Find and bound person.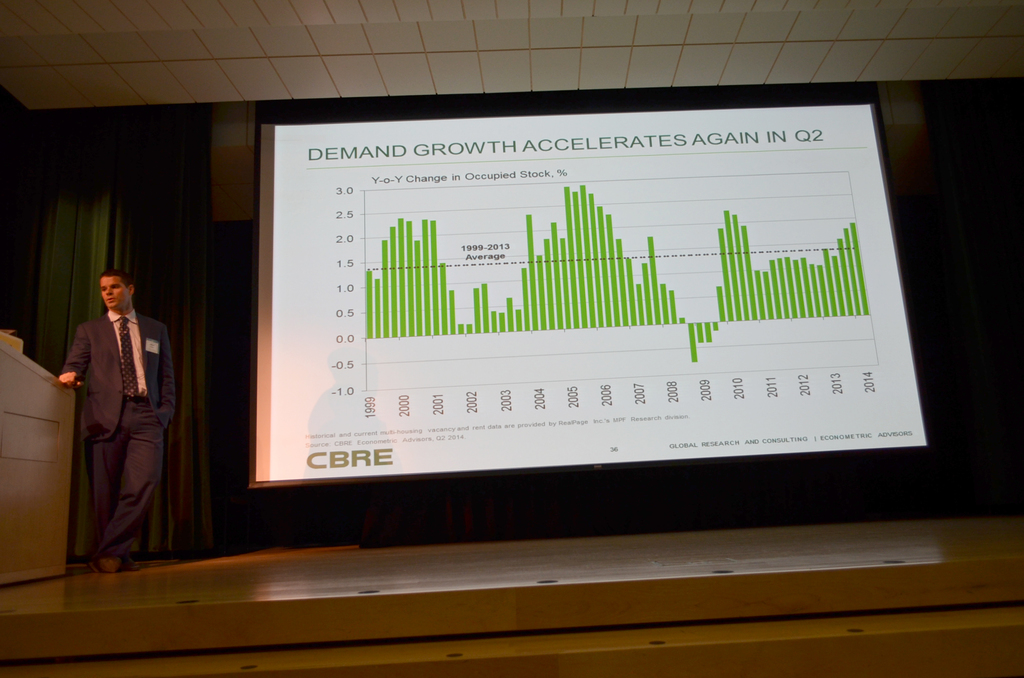
Bound: x1=56 y1=270 x2=170 y2=574.
